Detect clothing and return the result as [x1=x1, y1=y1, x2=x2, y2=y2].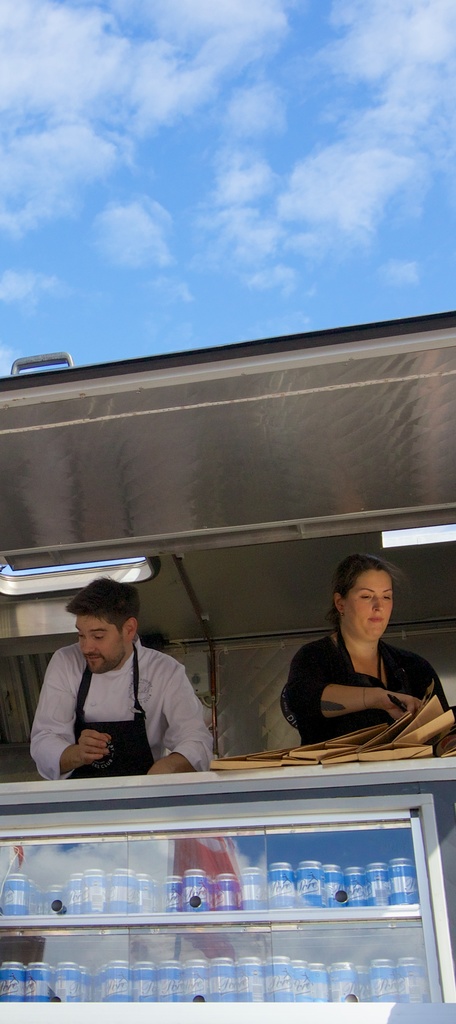
[x1=263, y1=610, x2=455, y2=753].
